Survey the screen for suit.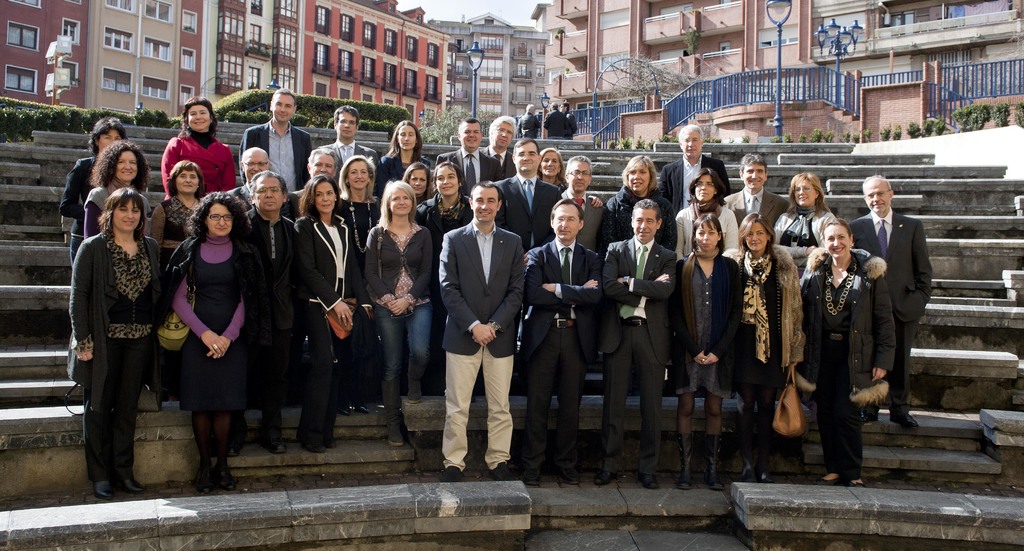
Survey found: [600,231,680,481].
